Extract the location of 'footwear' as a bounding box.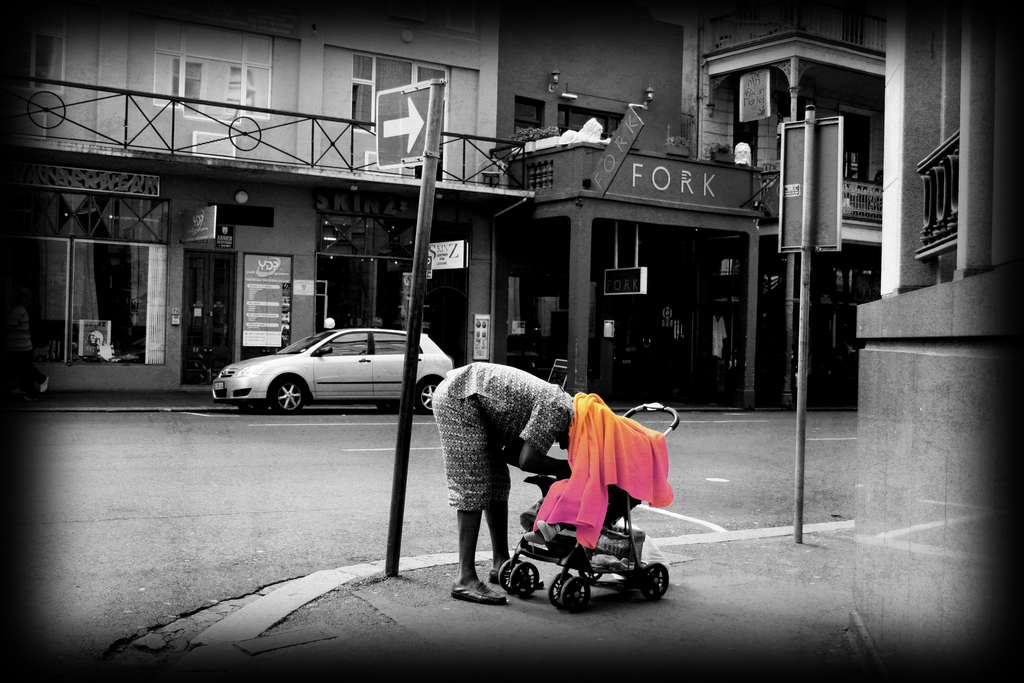
box(451, 584, 507, 604).
